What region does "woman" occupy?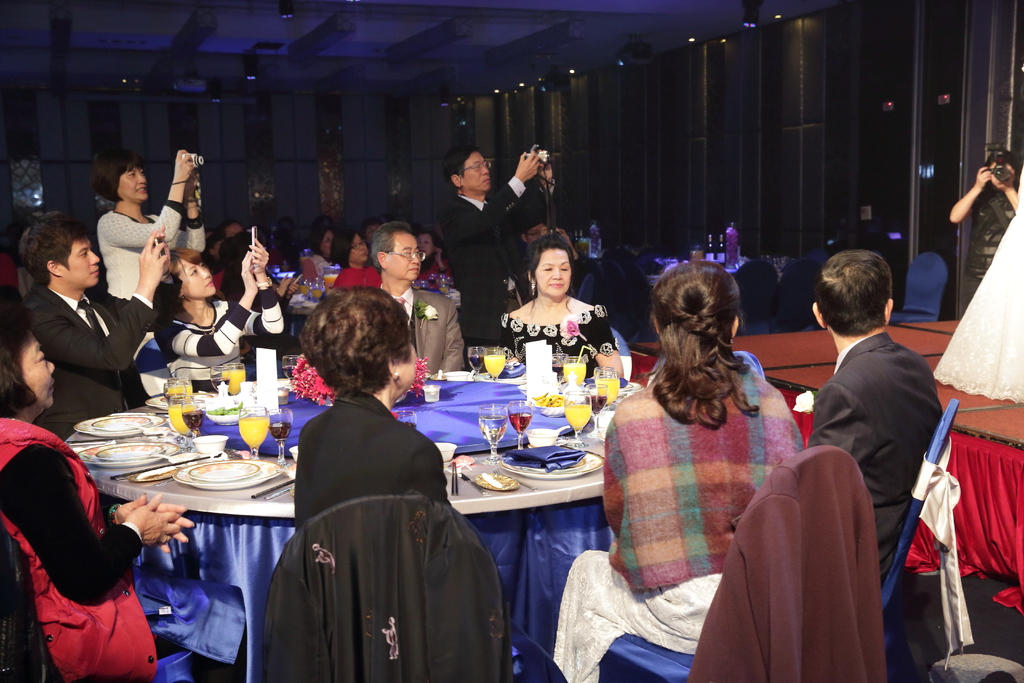
499, 231, 620, 377.
